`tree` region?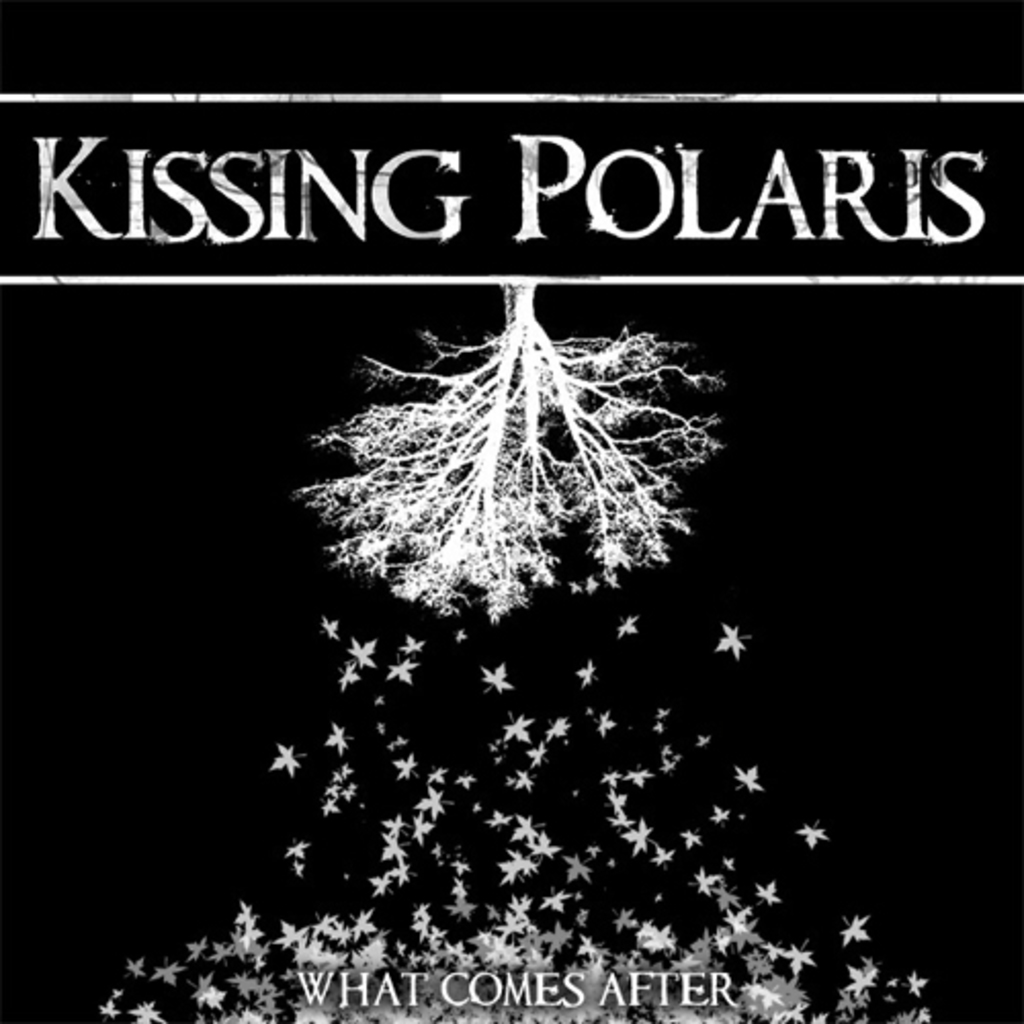
crop(293, 268, 723, 637)
